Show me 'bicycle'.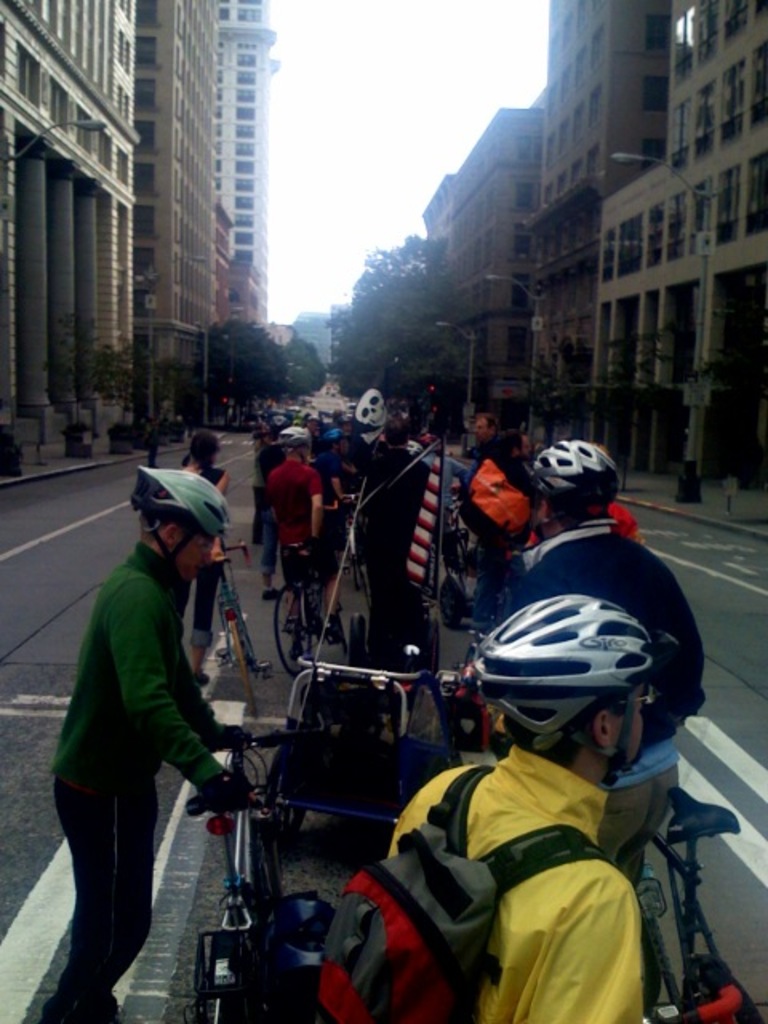
'bicycle' is here: 614, 790, 766, 1022.
